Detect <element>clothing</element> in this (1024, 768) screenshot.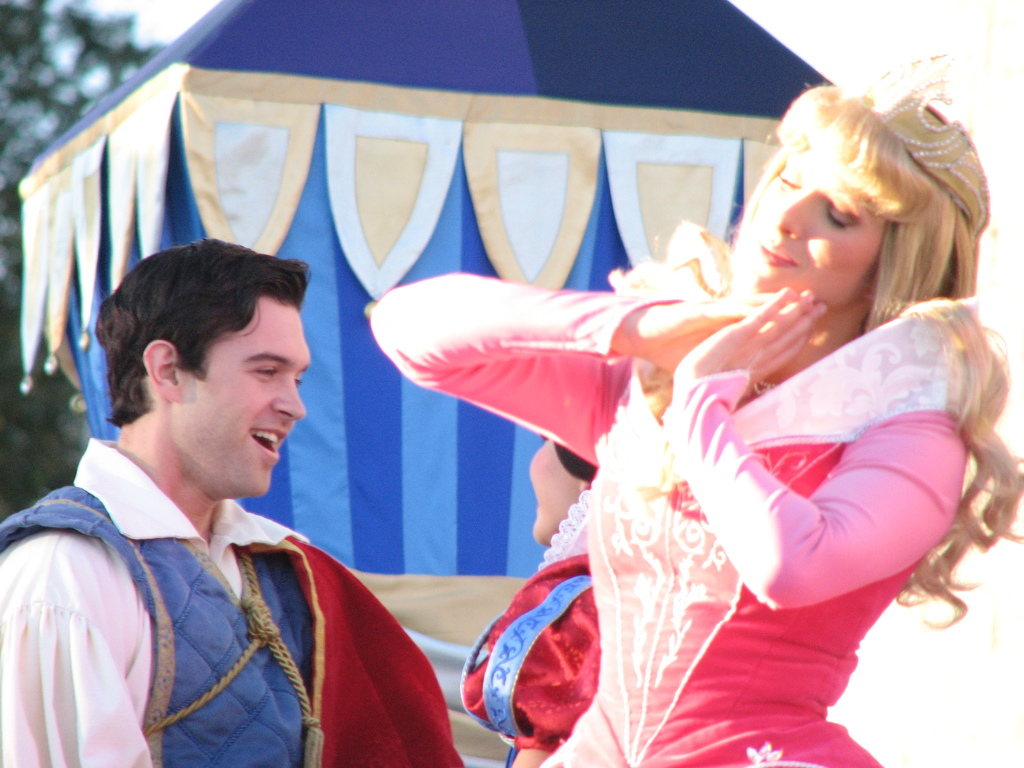
Detection: [369, 227, 1006, 767].
